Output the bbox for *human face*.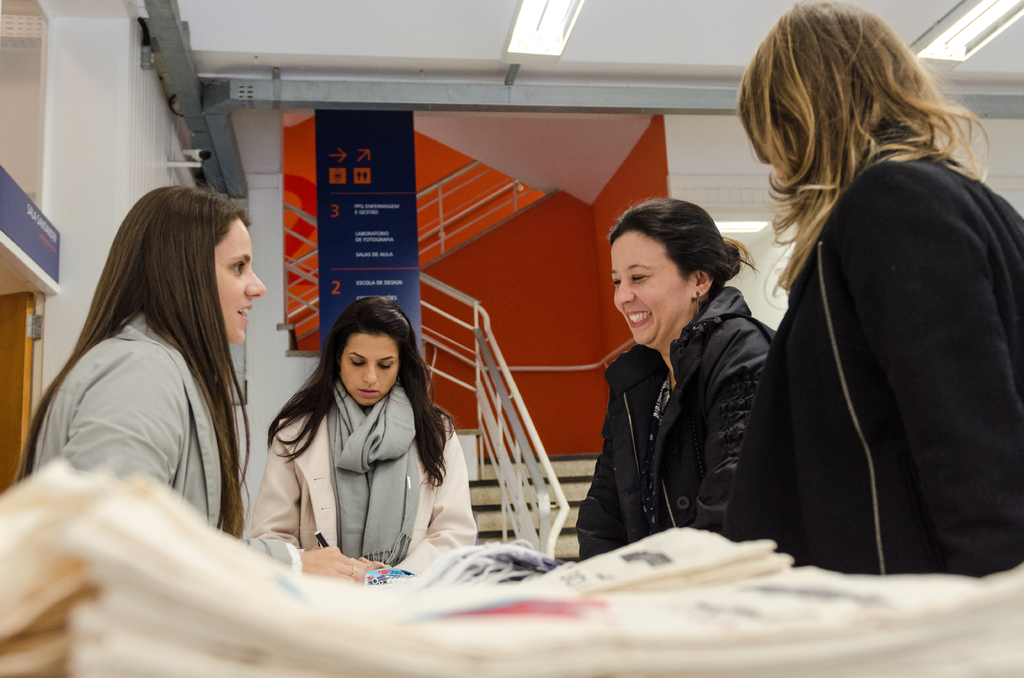
341 336 401 407.
